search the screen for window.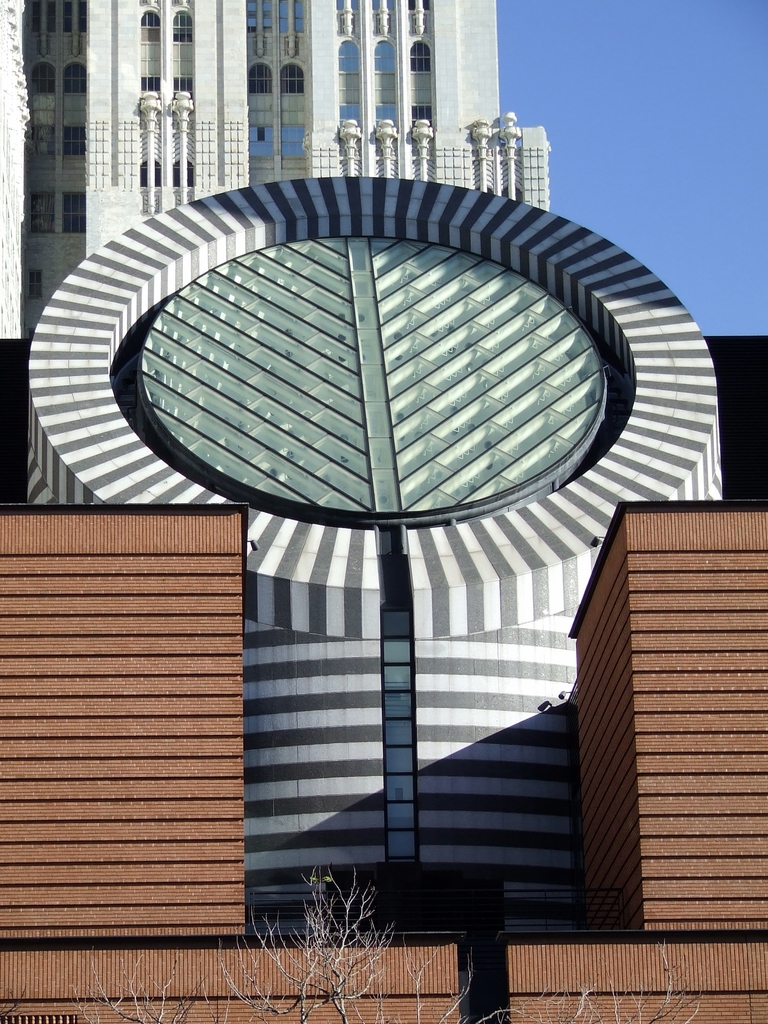
Found at detection(248, 61, 273, 95).
